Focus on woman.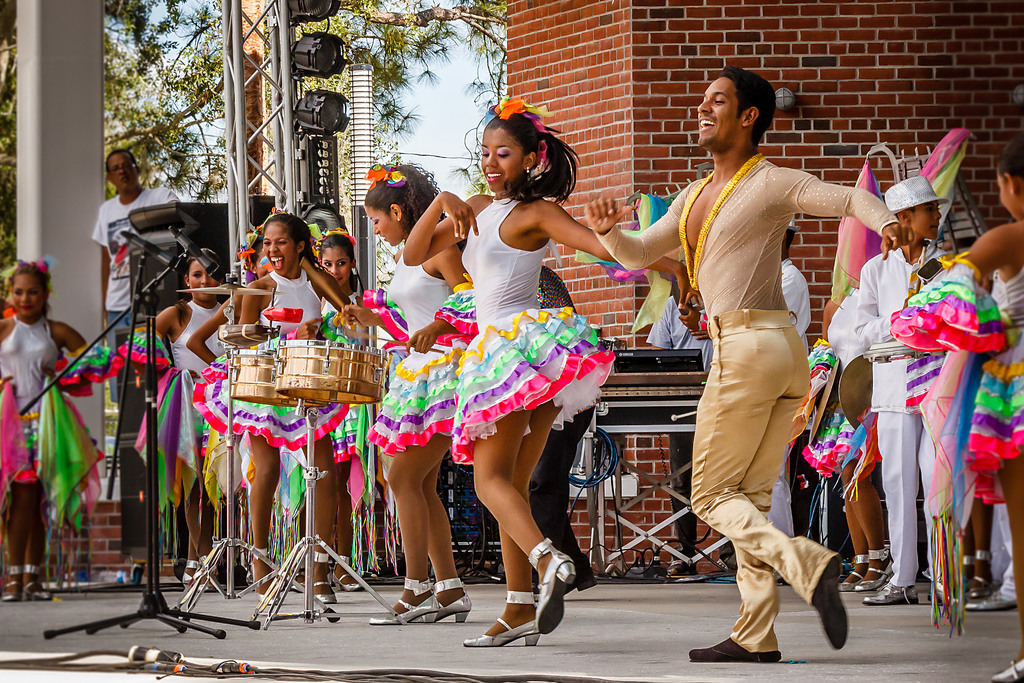
Focused at crop(397, 93, 692, 648).
